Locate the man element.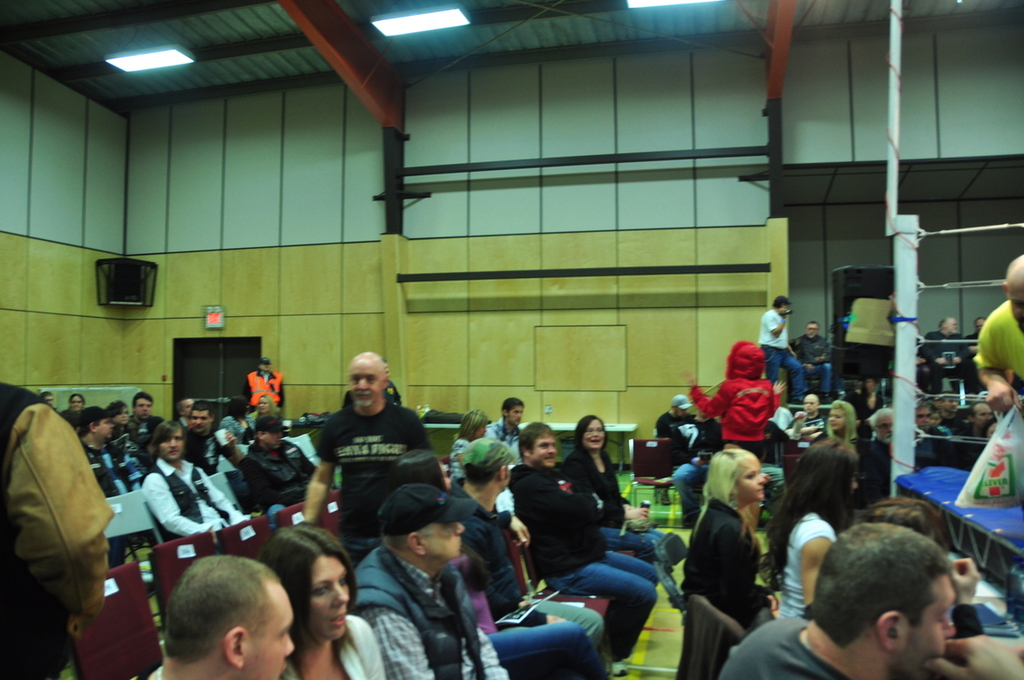
Element bbox: [286,358,440,556].
